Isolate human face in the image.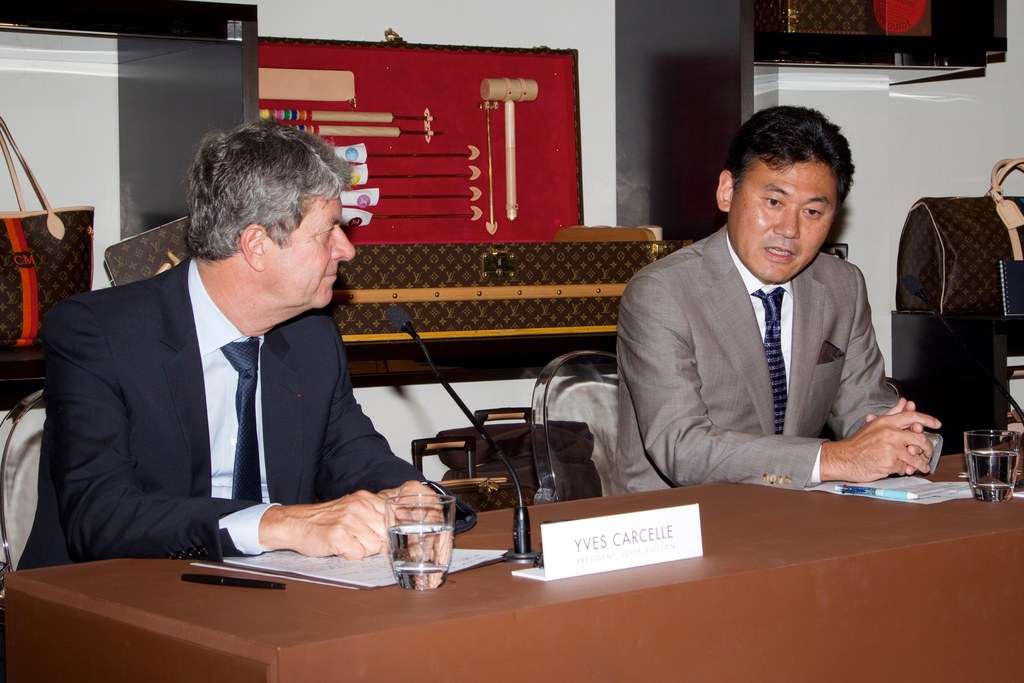
Isolated region: (left=724, top=154, right=840, bottom=277).
